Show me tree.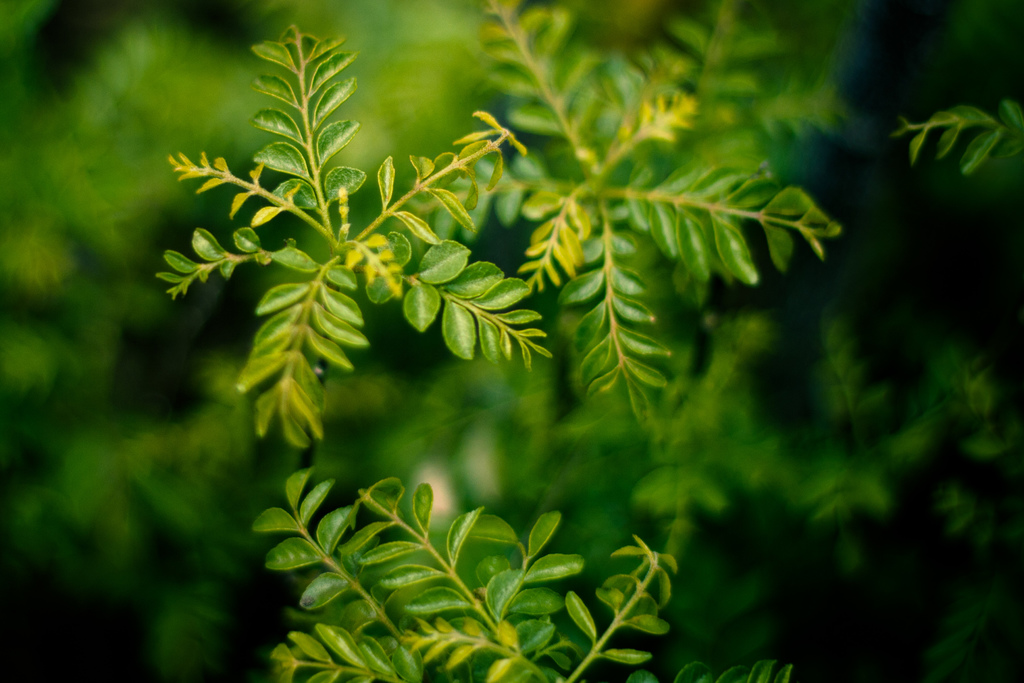
tree is here: select_region(0, 0, 998, 652).
